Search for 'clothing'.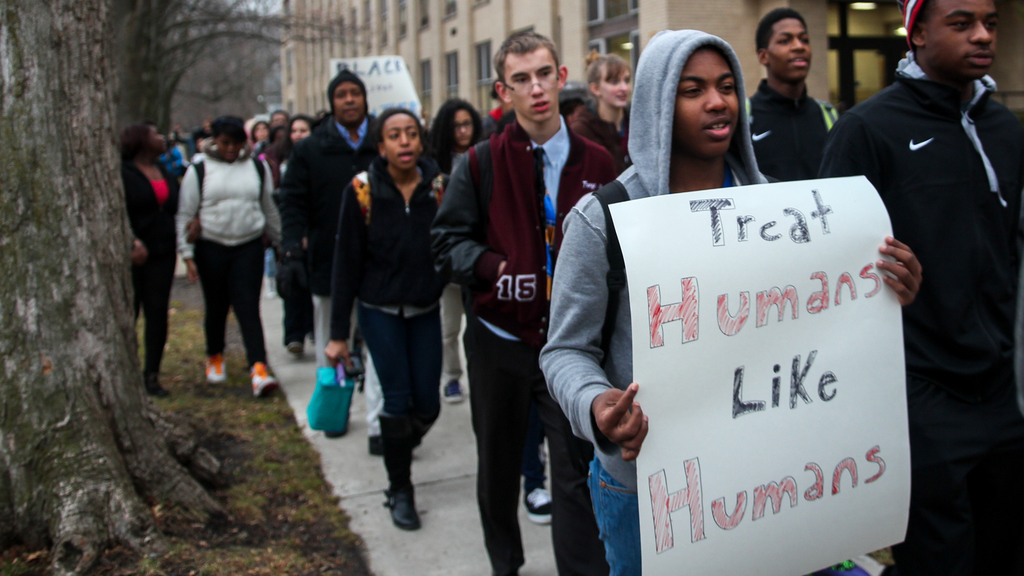
Found at {"x1": 428, "y1": 121, "x2": 627, "y2": 575}.
